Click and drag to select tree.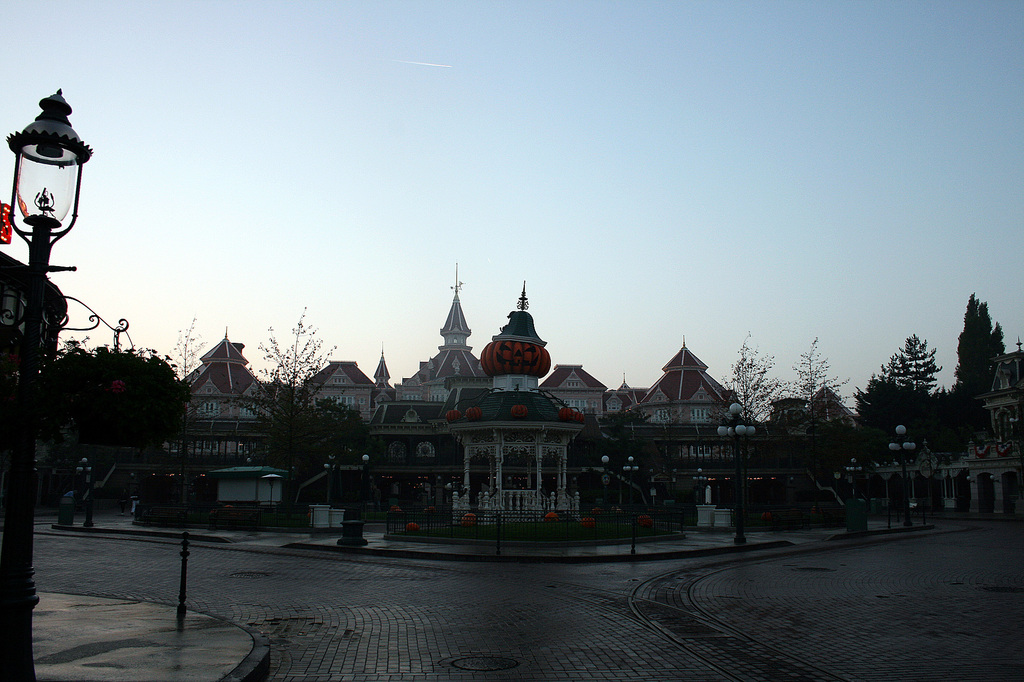
Selection: rect(868, 333, 943, 400).
